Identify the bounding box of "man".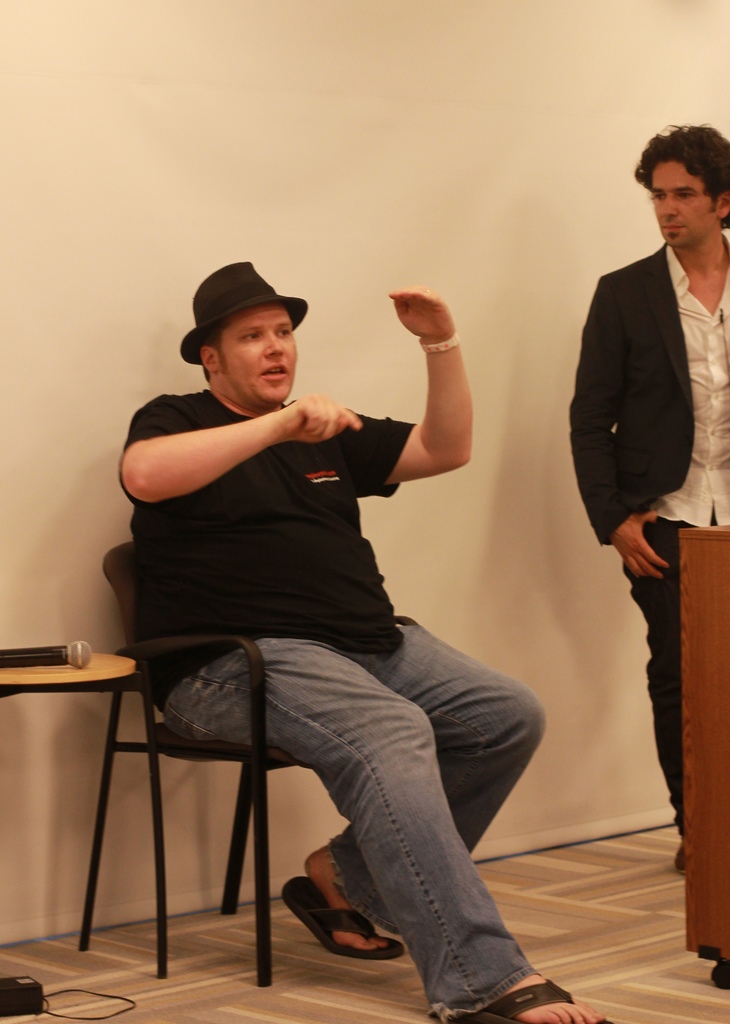
bbox=(564, 129, 729, 860).
